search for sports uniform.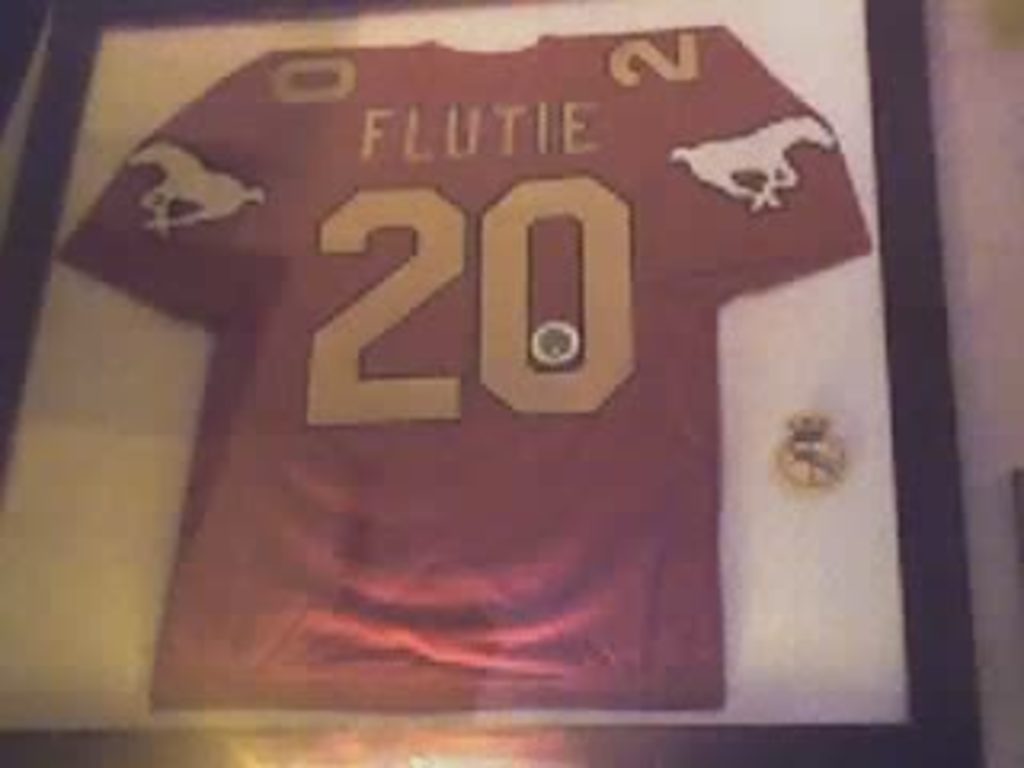
Found at 38,35,874,704.
